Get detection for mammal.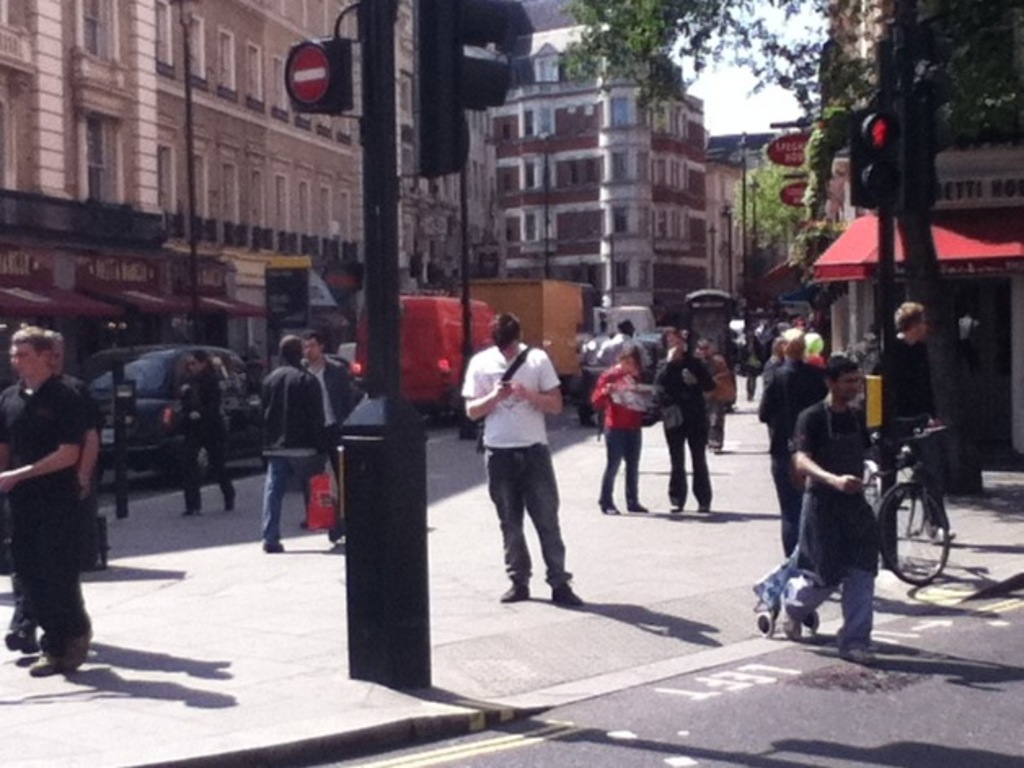
Detection: x1=657 y1=326 x2=717 y2=522.
